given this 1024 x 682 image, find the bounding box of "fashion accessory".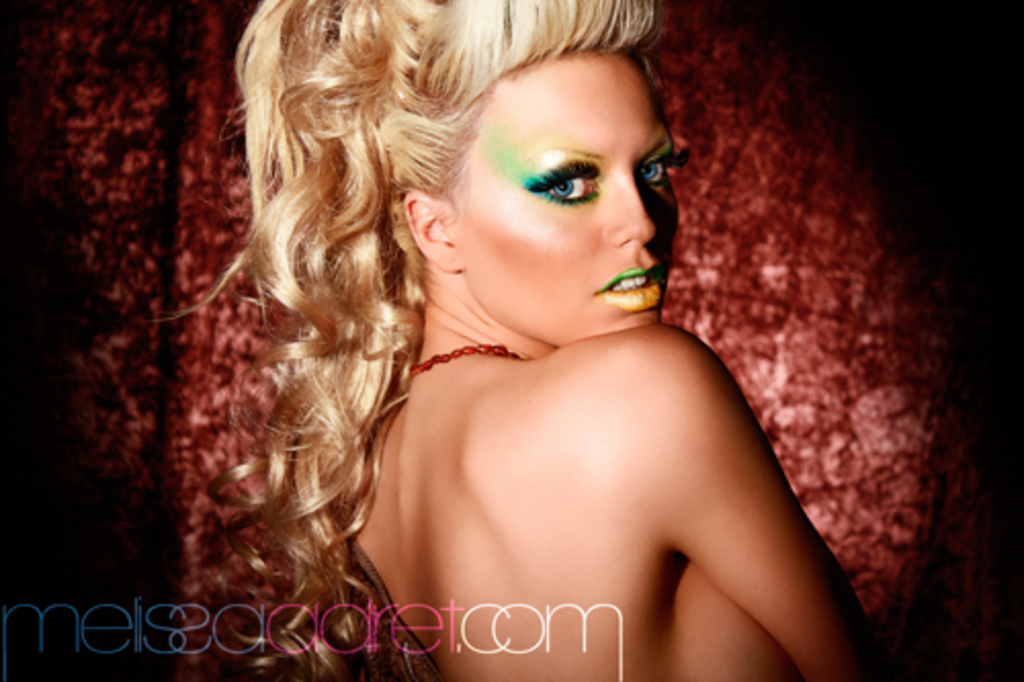
(403,340,539,379).
